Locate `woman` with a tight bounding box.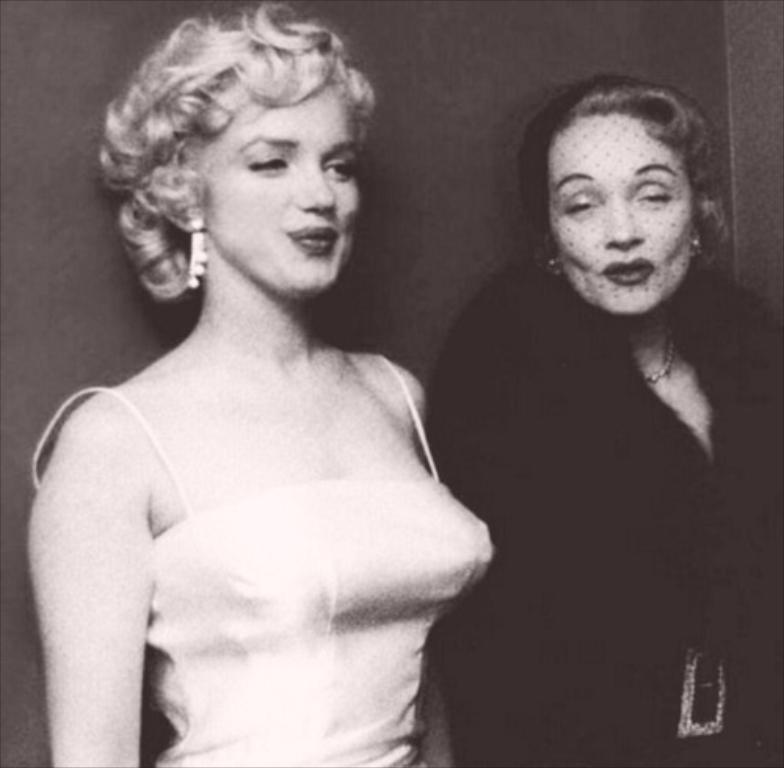
(24,0,505,762).
